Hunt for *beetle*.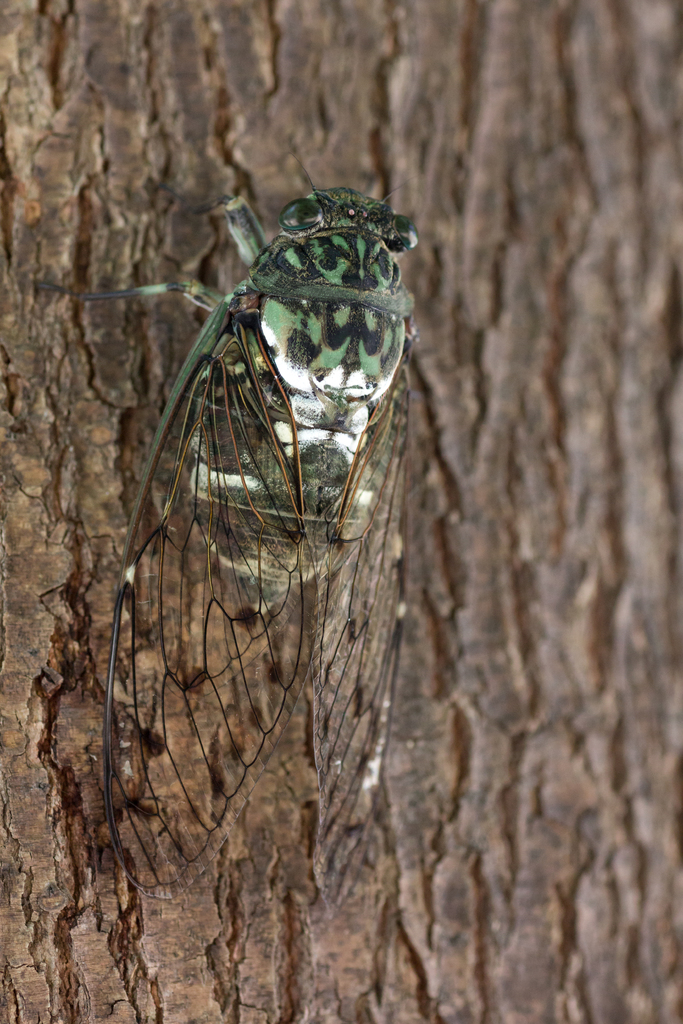
Hunted down at left=96, top=130, right=427, bottom=915.
